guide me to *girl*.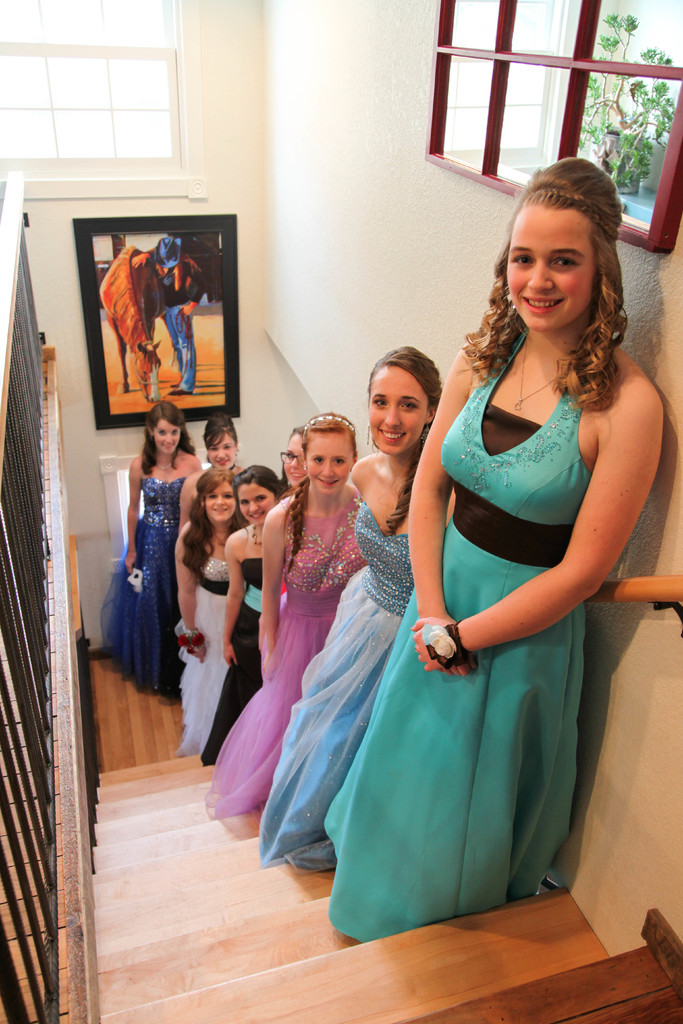
Guidance: l=195, t=462, r=288, b=765.
